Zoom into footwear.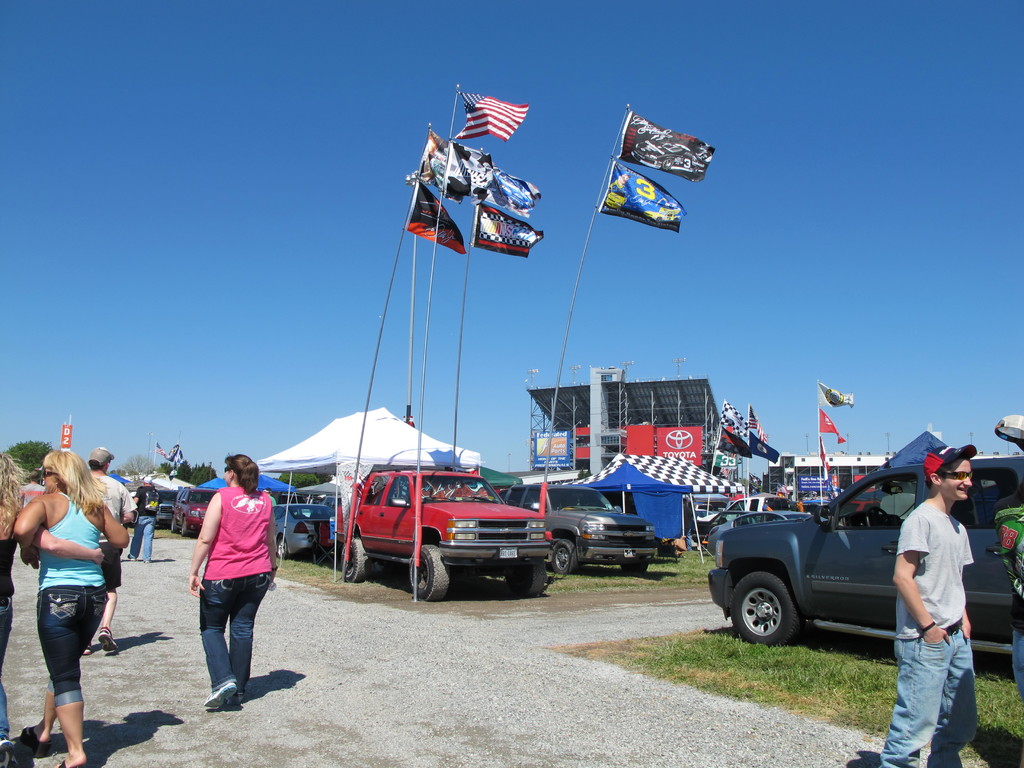
Zoom target: box(95, 623, 118, 653).
